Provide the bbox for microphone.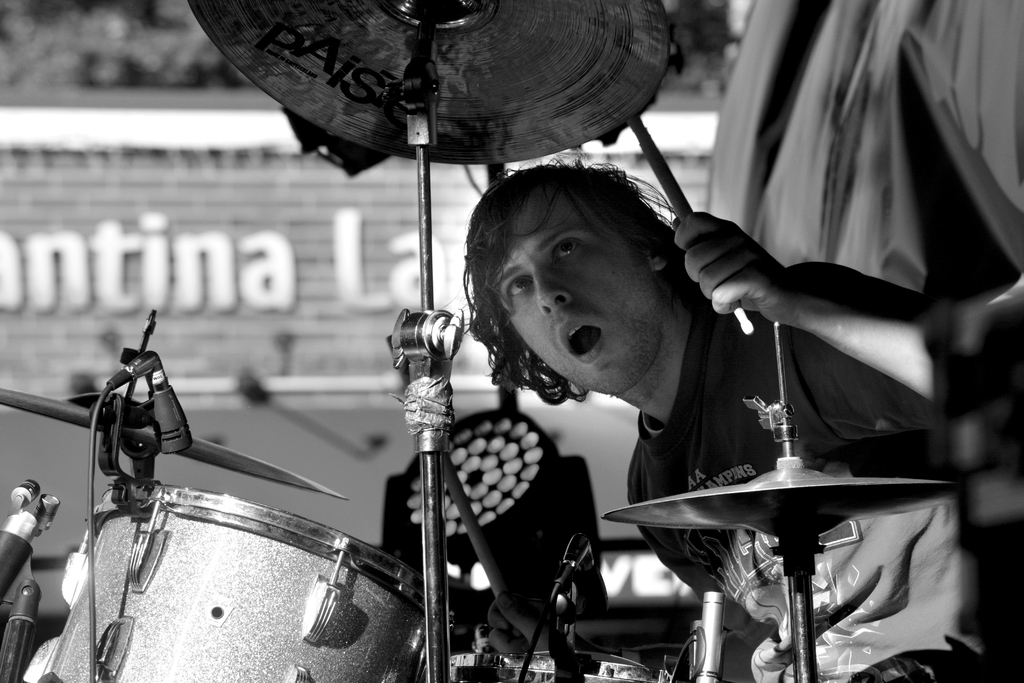
x1=124 y1=344 x2=199 y2=461.
